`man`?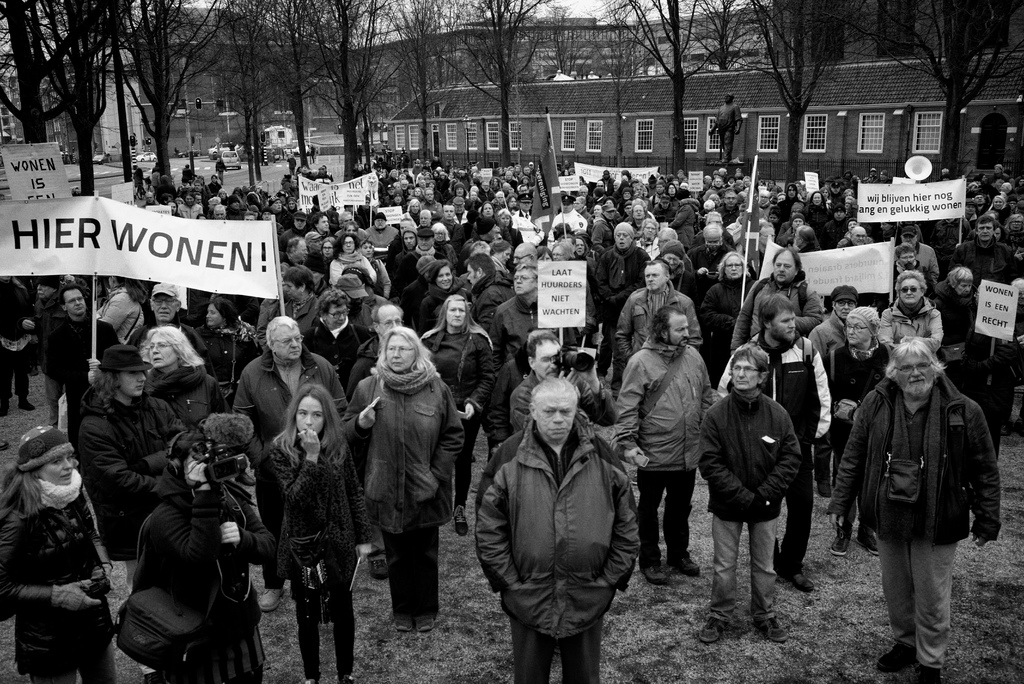
pyautogui.locateOnScreen(414, 209, 429, 237)
